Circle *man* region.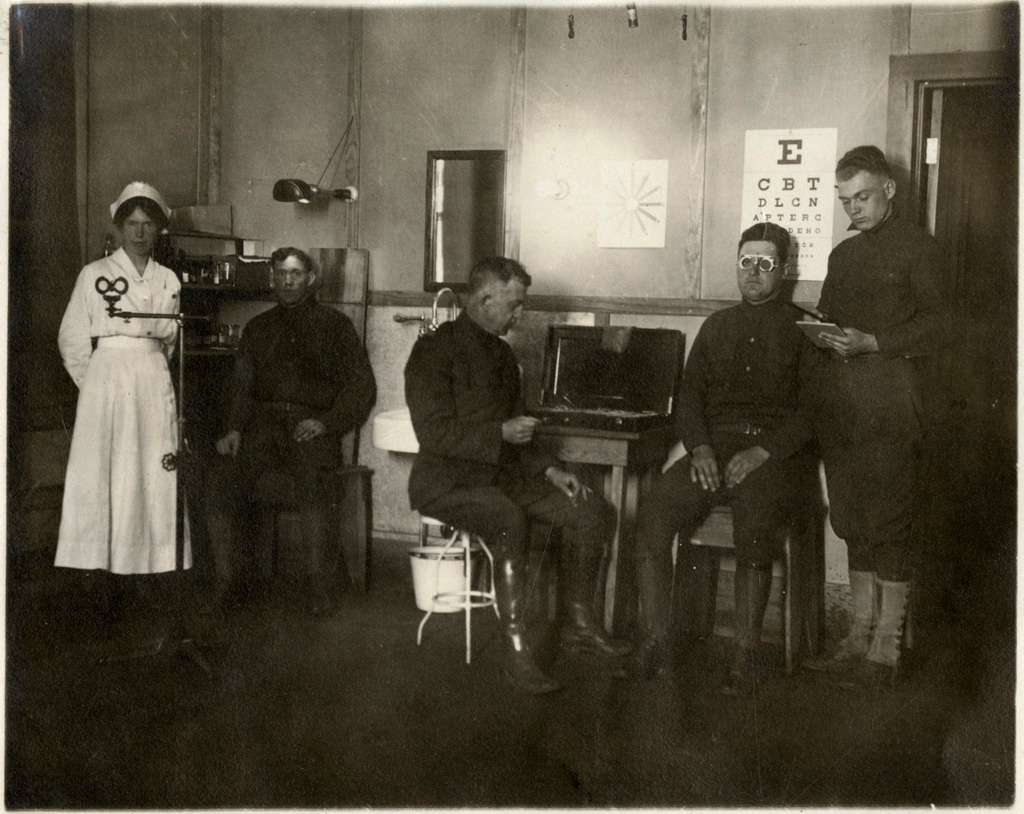
Region: <bbox>762, 136, 940, 689</bbox>.
